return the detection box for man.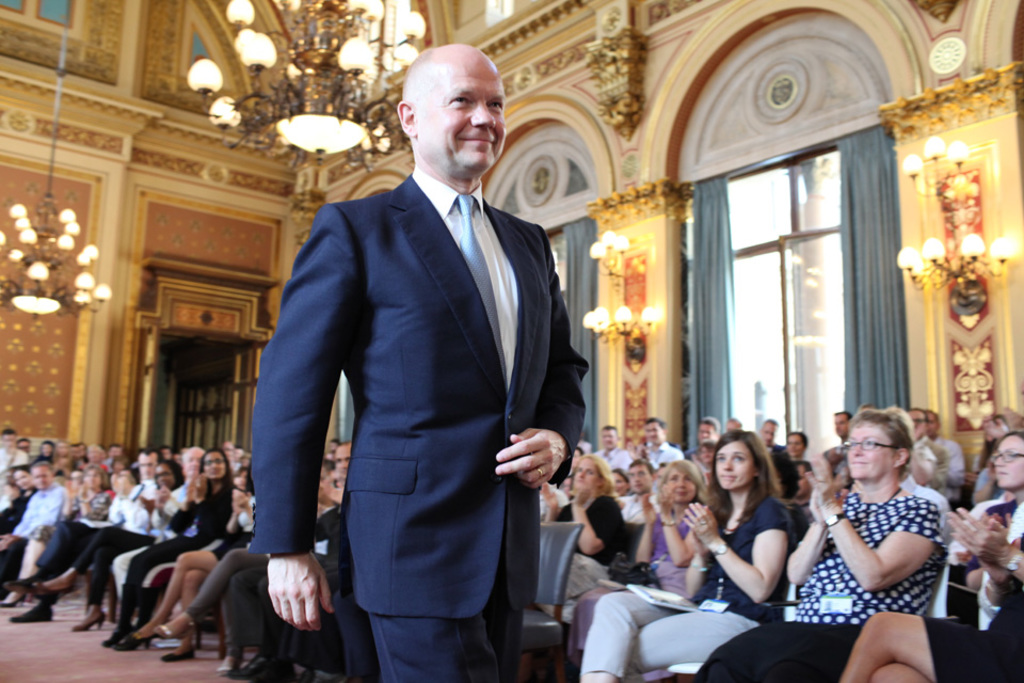
detection(107, 447, 207, 602).
